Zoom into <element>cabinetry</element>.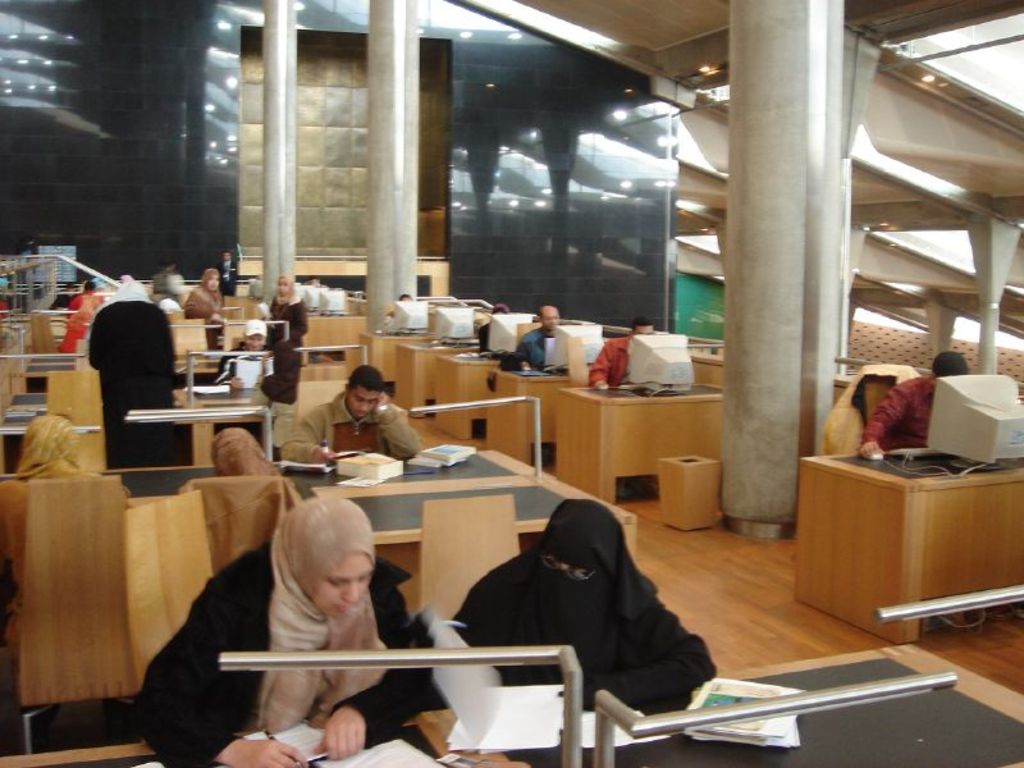
Zoom target: rect(782, 442, 1023, 646).
